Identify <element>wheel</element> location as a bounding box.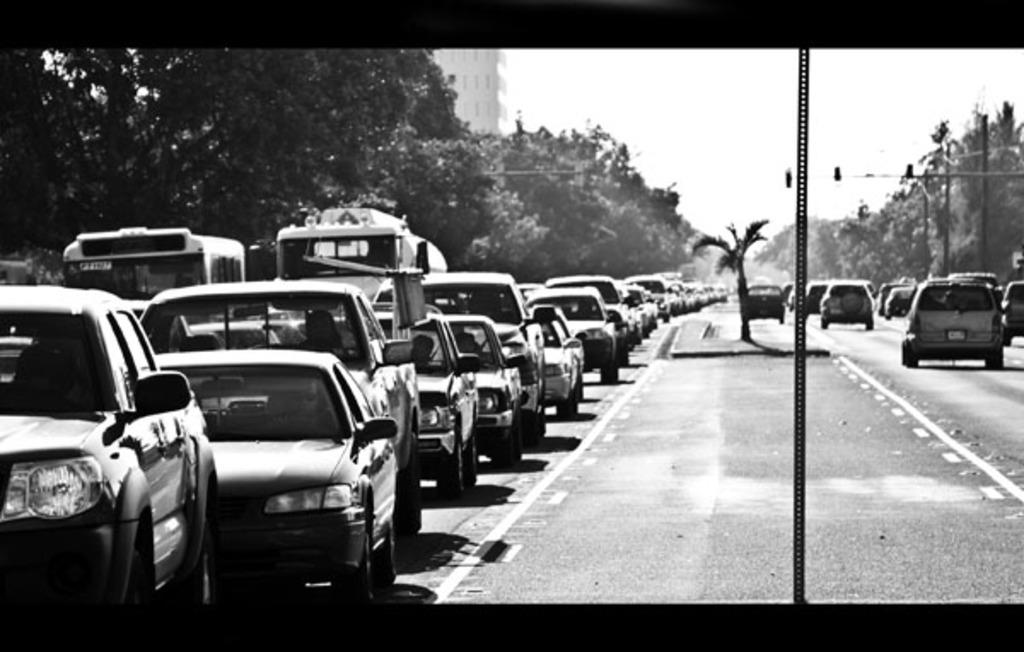
980:345:1005:367.
